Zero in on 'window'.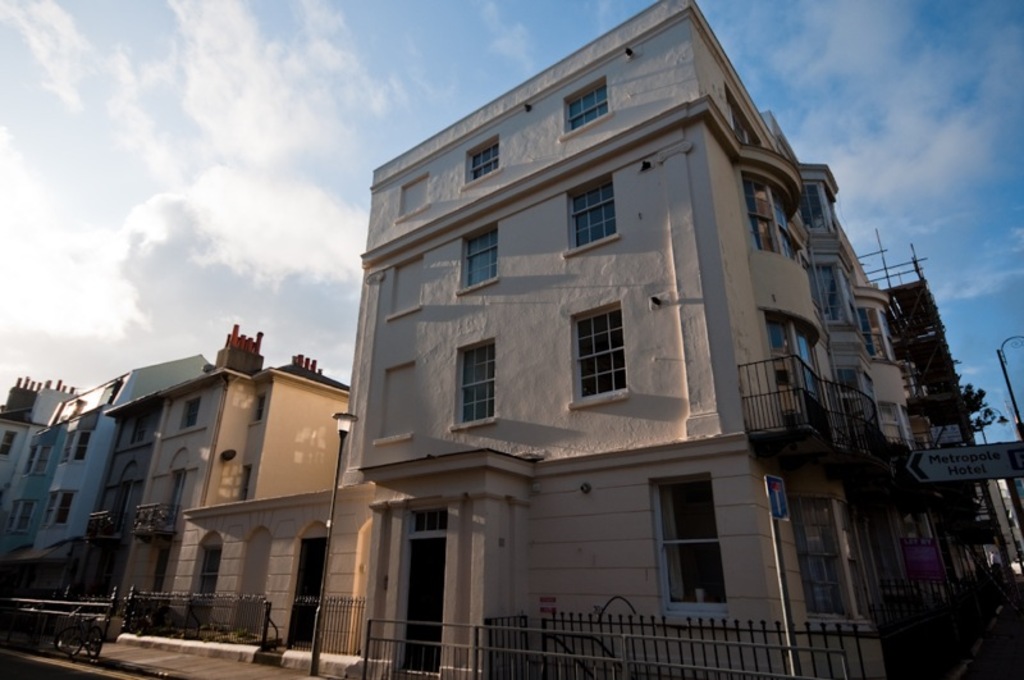
Zeroed in: locate(561, 295, 632, 406).
